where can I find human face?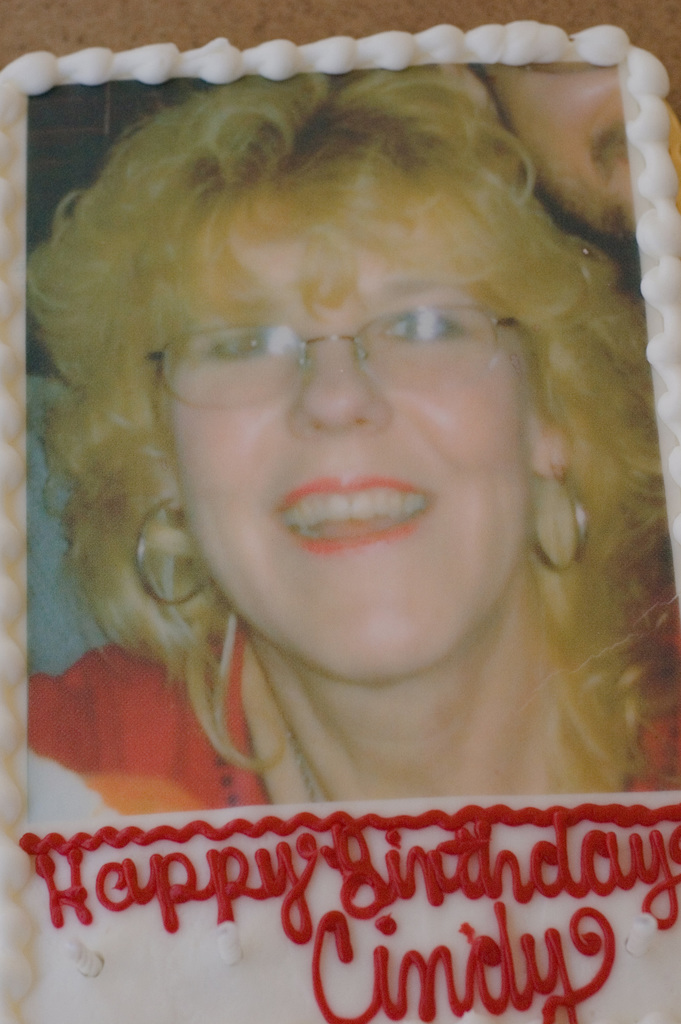
You can find it at Rect(170, 209, 536, 685).
